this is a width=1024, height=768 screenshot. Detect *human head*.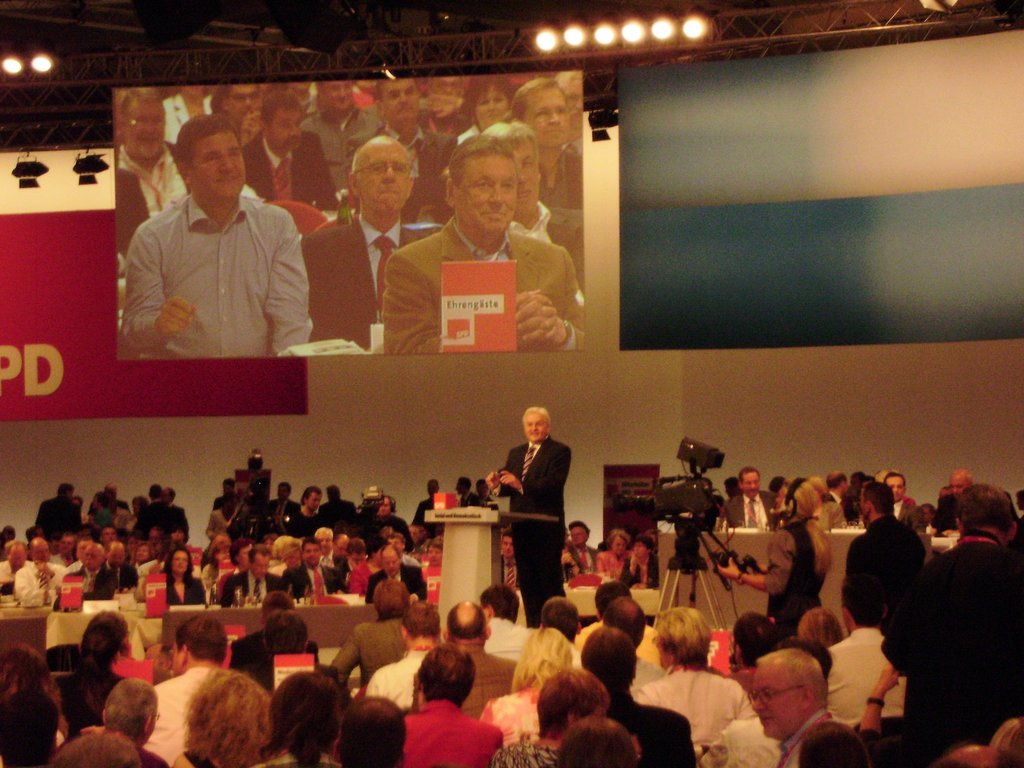
332:526:349:555.
